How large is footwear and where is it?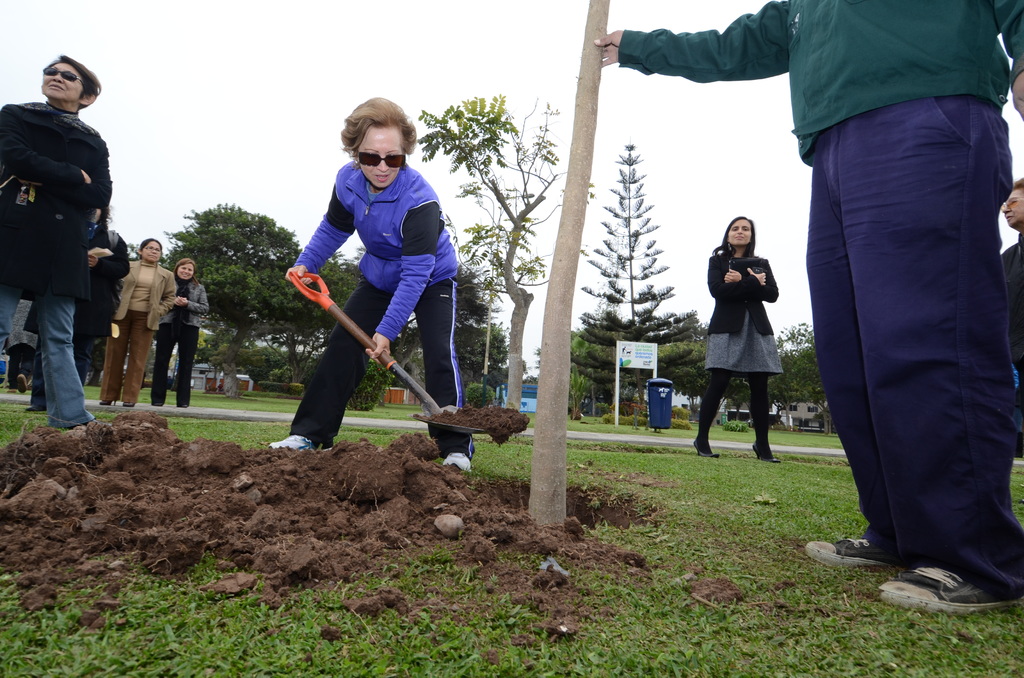
Bounding box: {"x1": 100, "y1": 397, "x2": 115, "y2": 407}.
